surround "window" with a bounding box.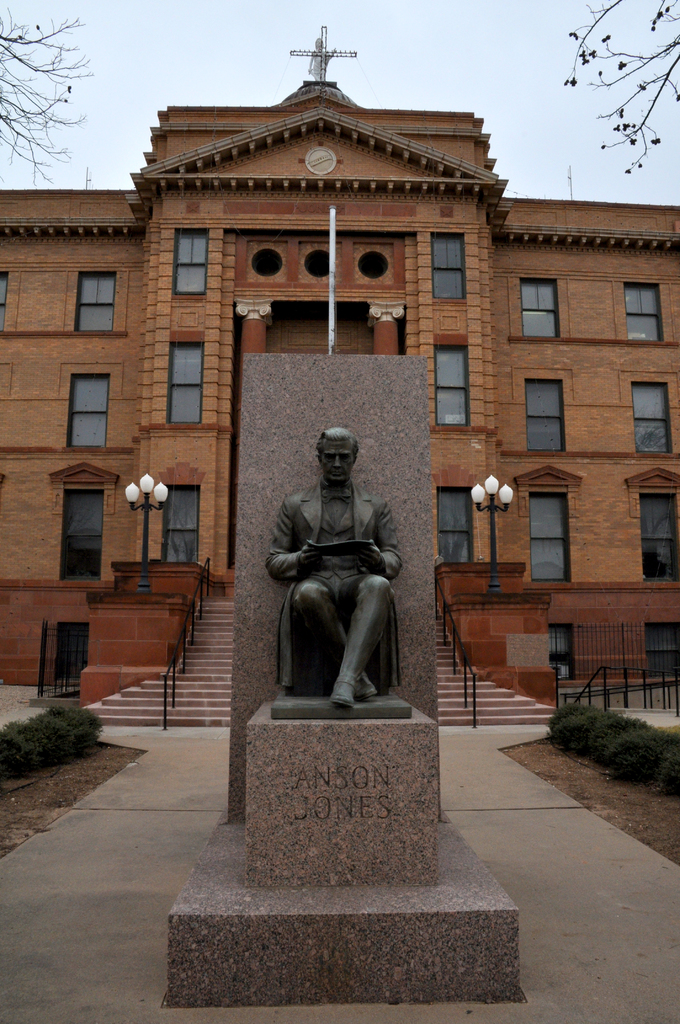
BBox(642, 493, 679, 580).
